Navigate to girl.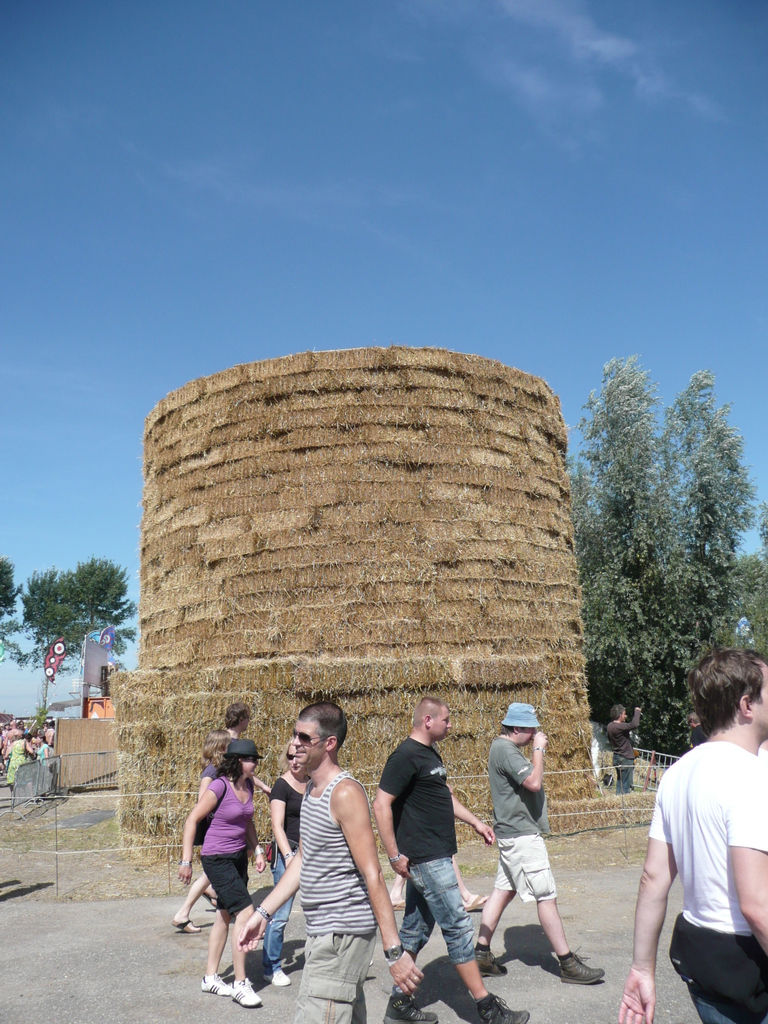
Navigation target: 179:733:267:1005.
